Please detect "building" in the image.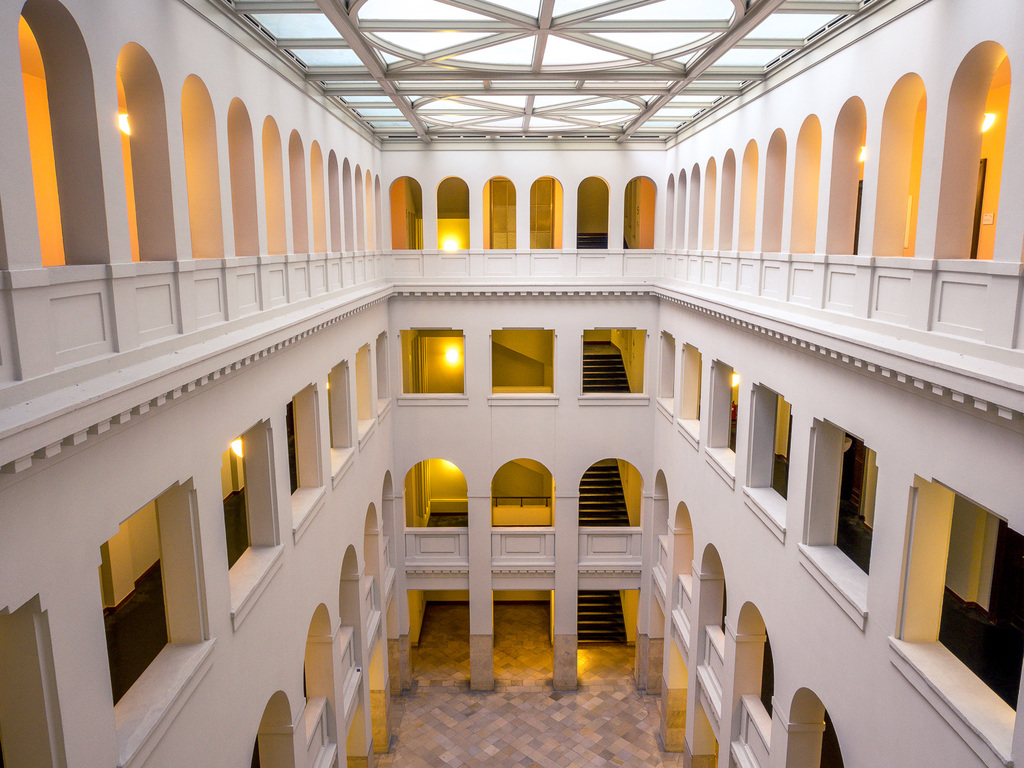
0, 0, 1023, 767.
